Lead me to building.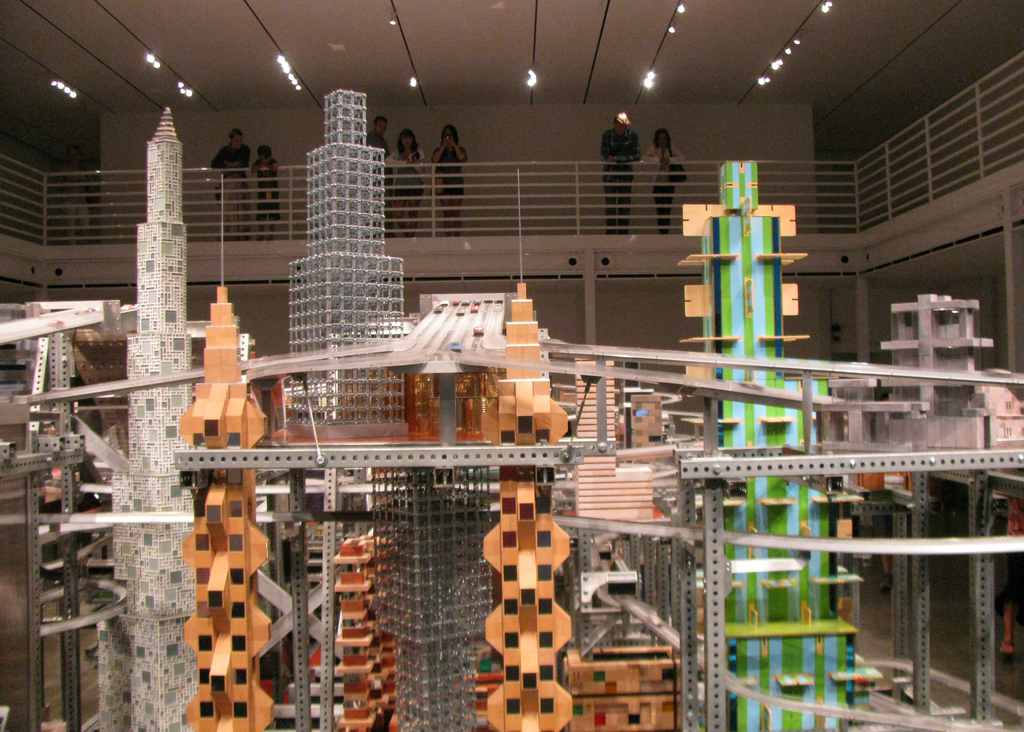
Lead to box(372, 468, 490, 727).
